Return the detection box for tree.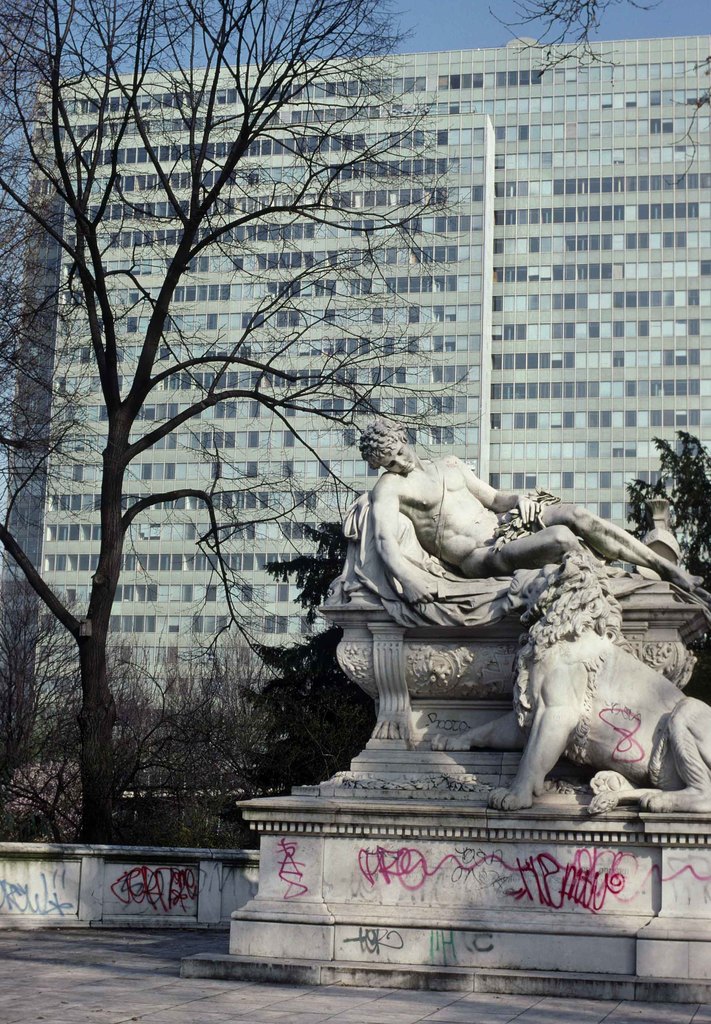
x1=218, y1=524, x2=383, y2=812.
